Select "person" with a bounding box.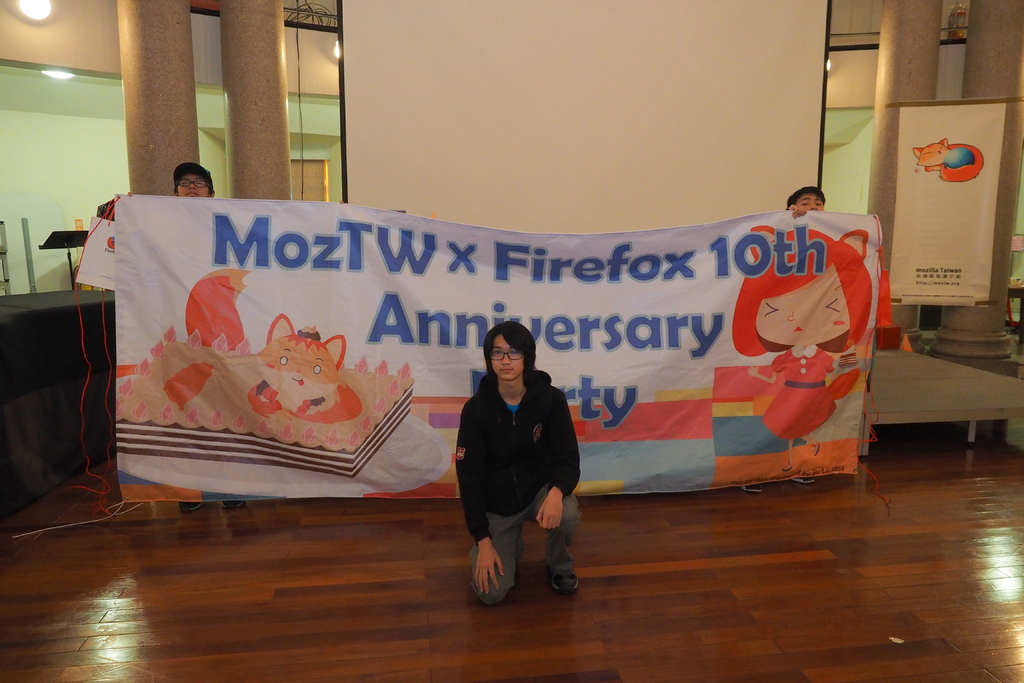
box(455, 311, 581, 608).
